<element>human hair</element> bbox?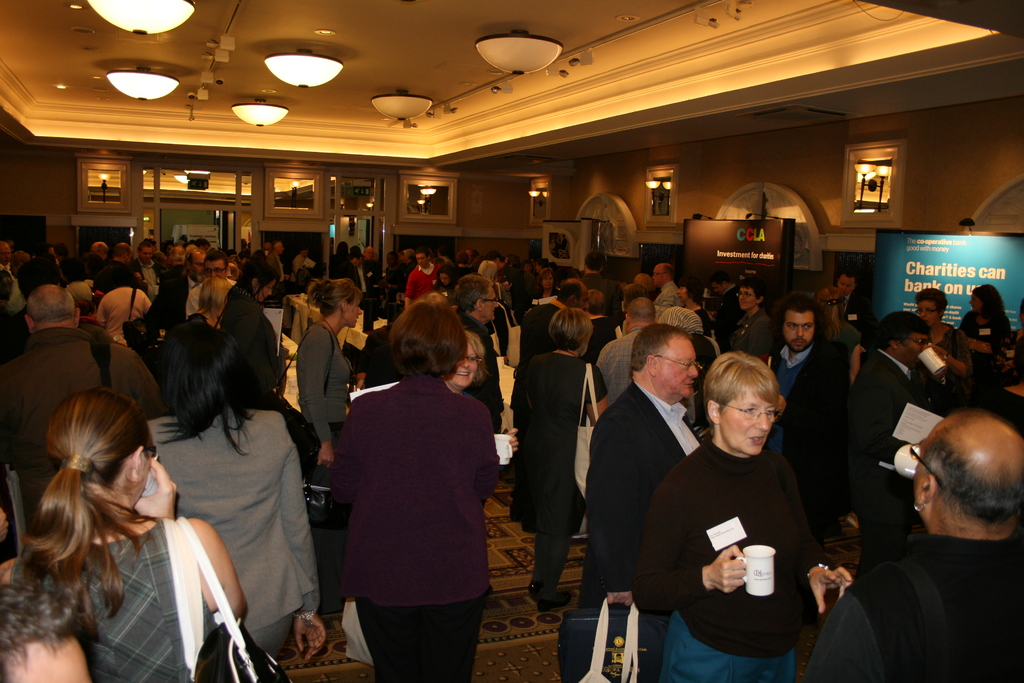
bbox(349, 244, 360, 263)
